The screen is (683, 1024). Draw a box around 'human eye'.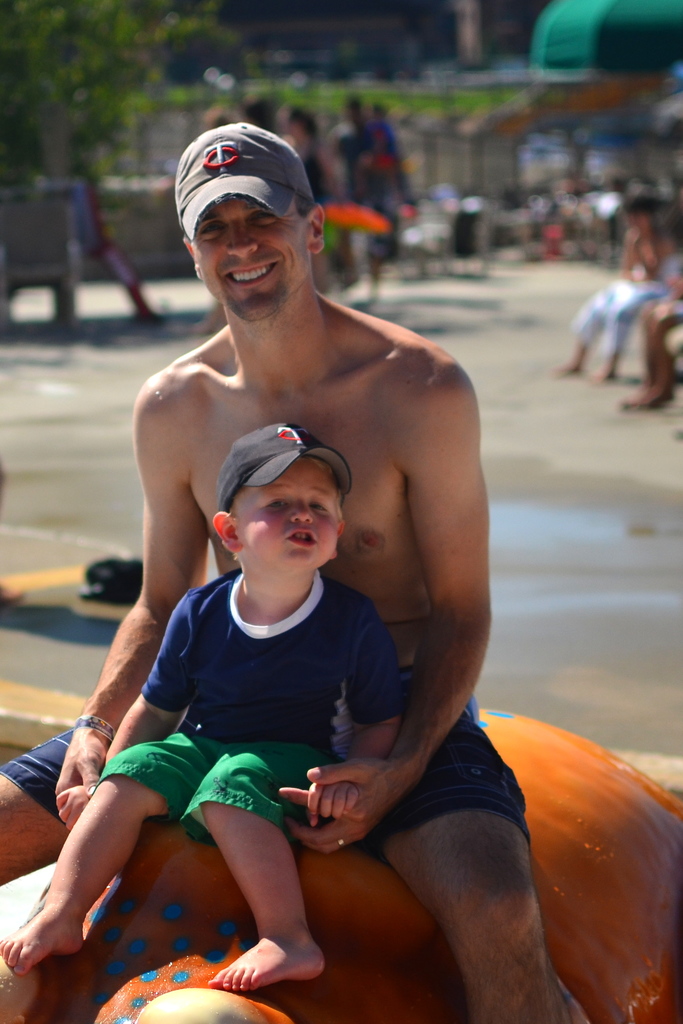
308:496:327:518.
